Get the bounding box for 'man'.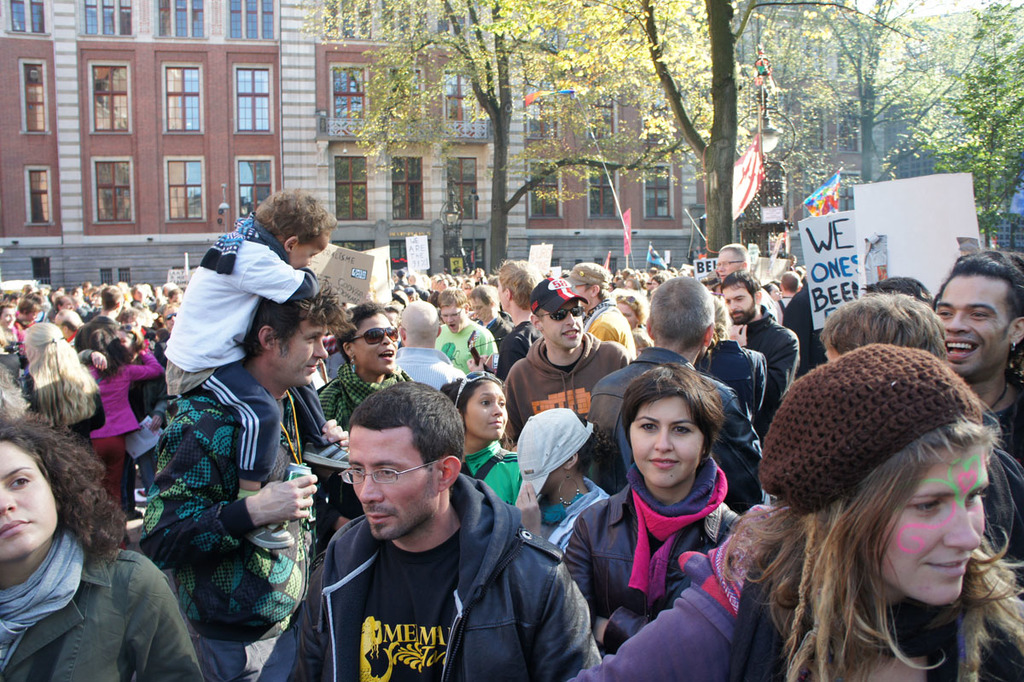
l=433, t=292, r=501, b=376.
